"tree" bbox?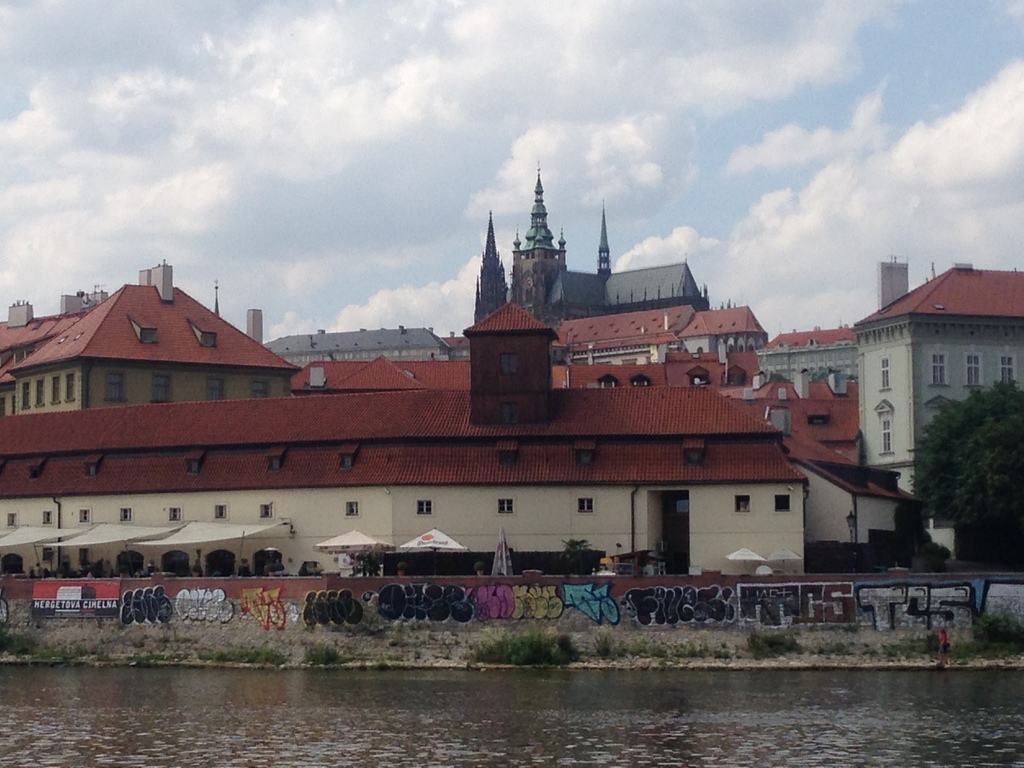
BBox(905, 383, 1023, 570)
